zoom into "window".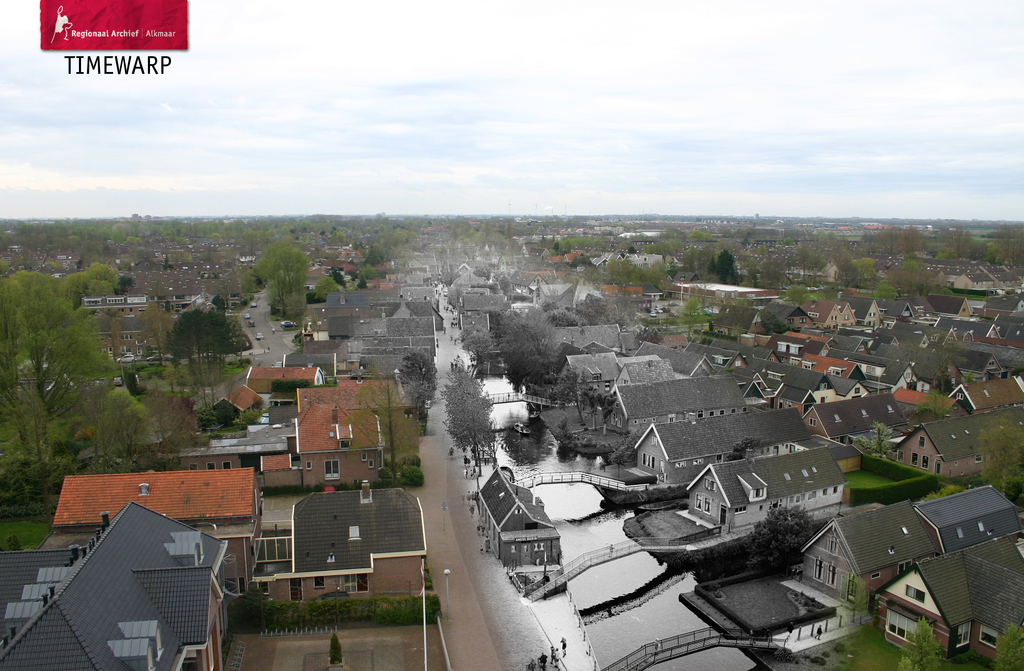
Zoom target: [136, 345, 143, 356].
